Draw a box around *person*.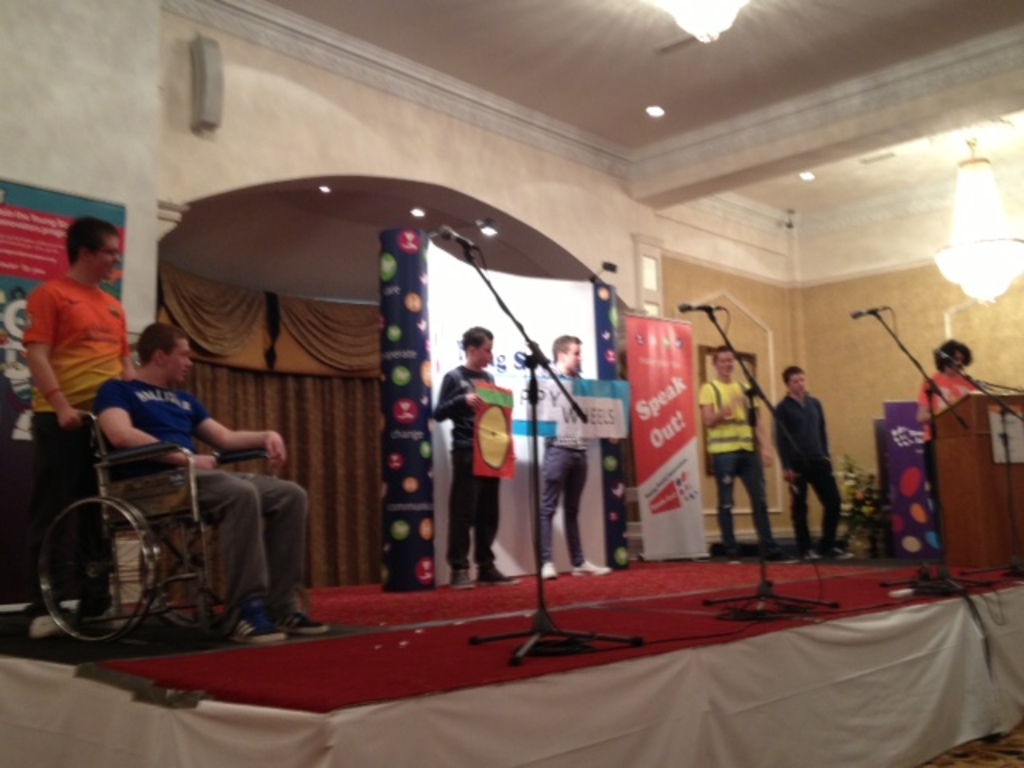
(left=914, top=338, right=974, bottom=475).
